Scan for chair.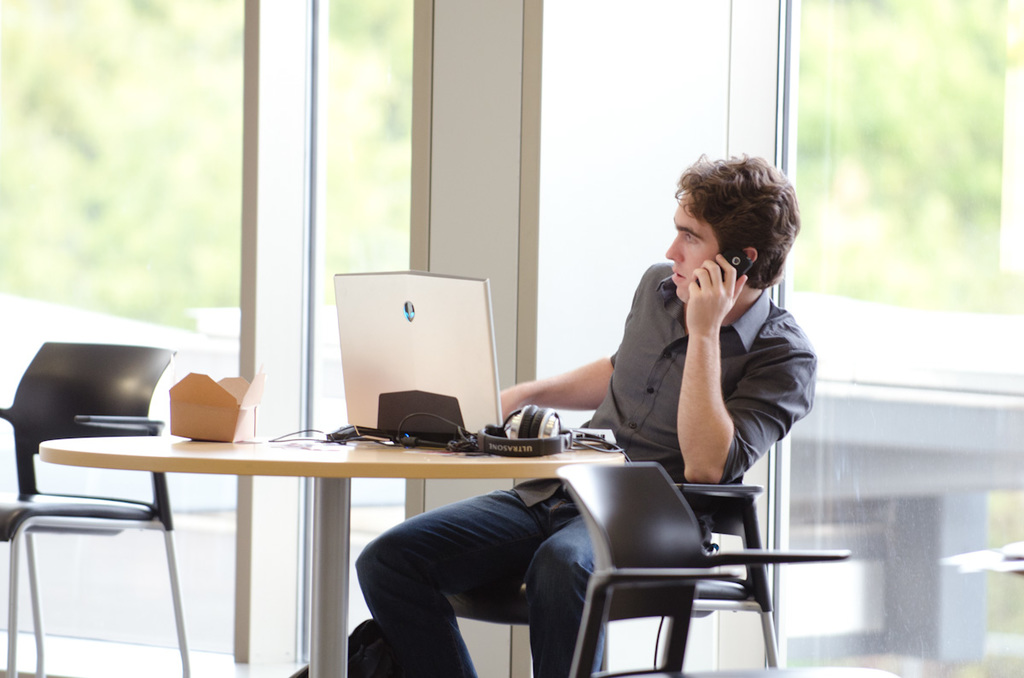
Scan result: [left=434, top=476, right=778, bottom=677].
